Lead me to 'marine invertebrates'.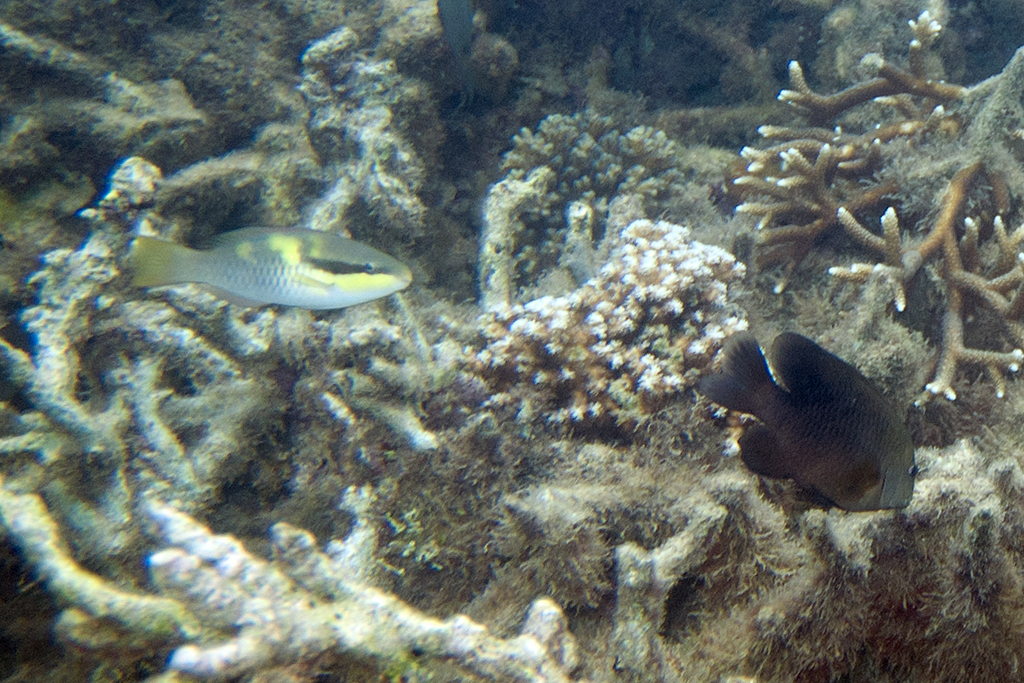
Lead to 467:219:749:466.
